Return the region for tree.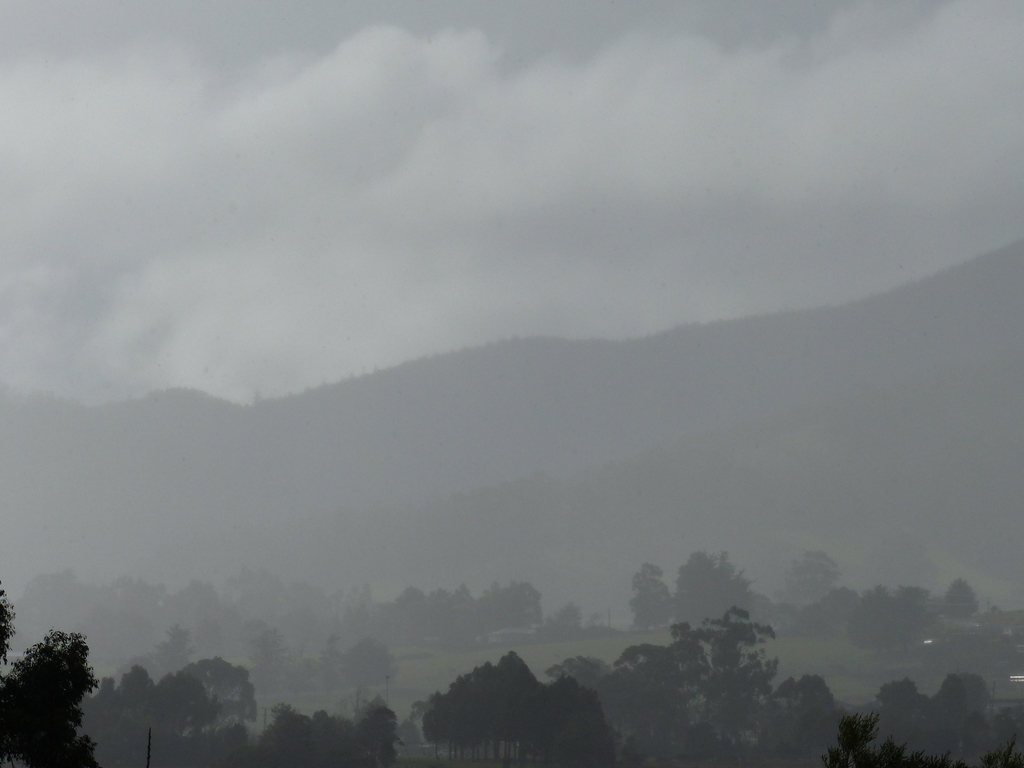
left=337, top=634, right=401, bottom=725.
